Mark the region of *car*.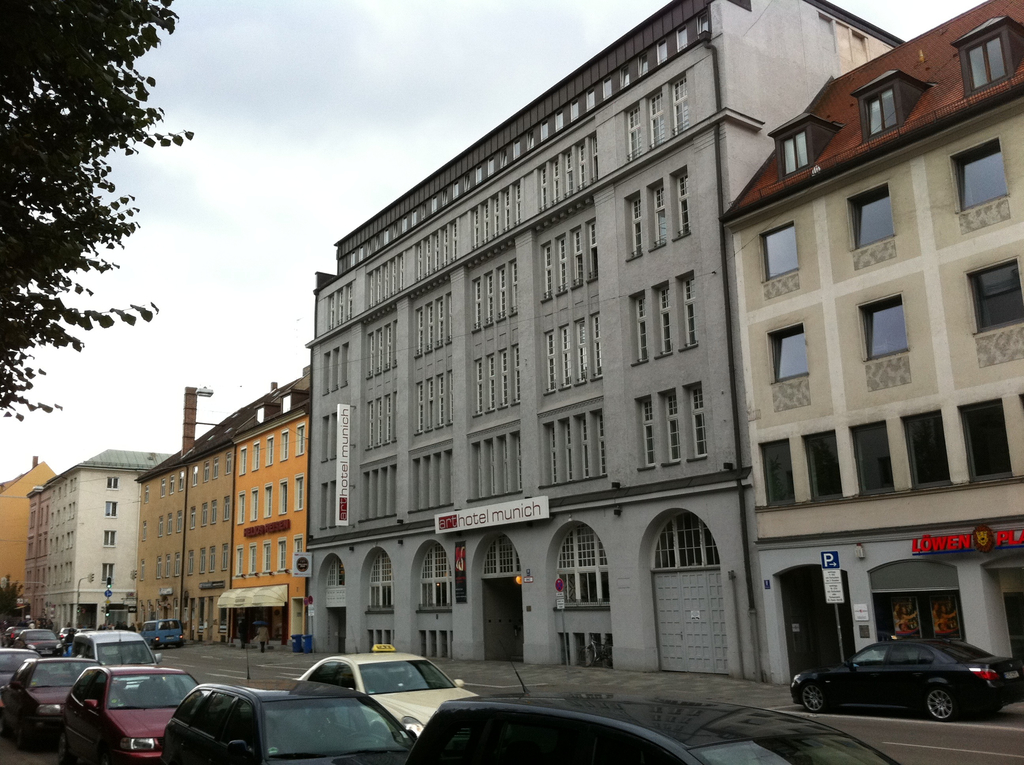
Region: bbox=[788, 636, 1023, 720].
